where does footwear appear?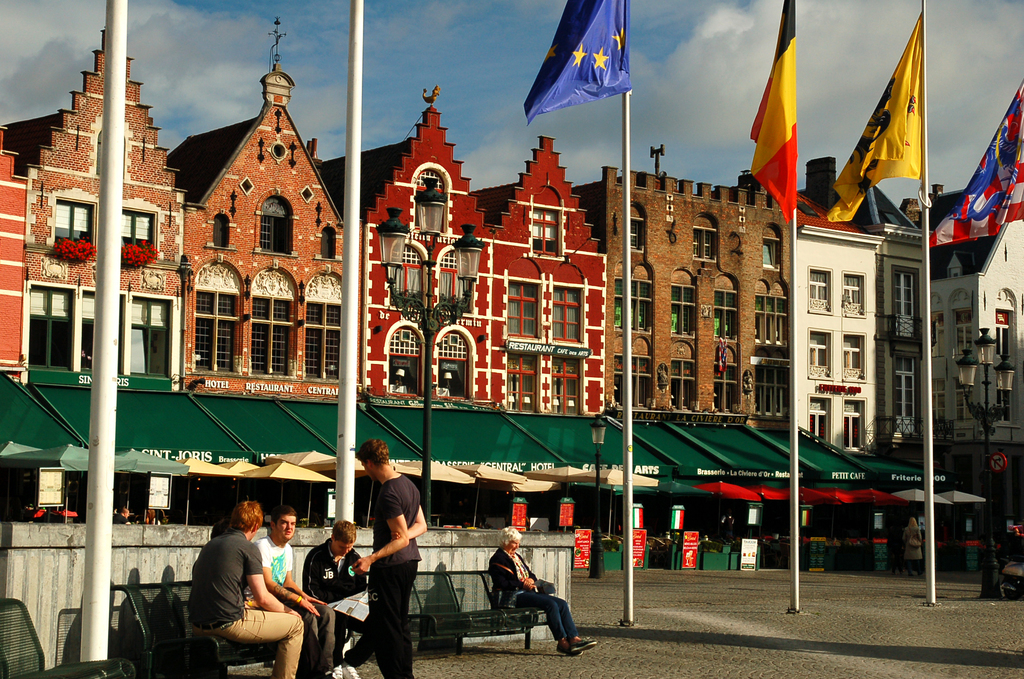
Appears at box(554, 645, 583, 657).
